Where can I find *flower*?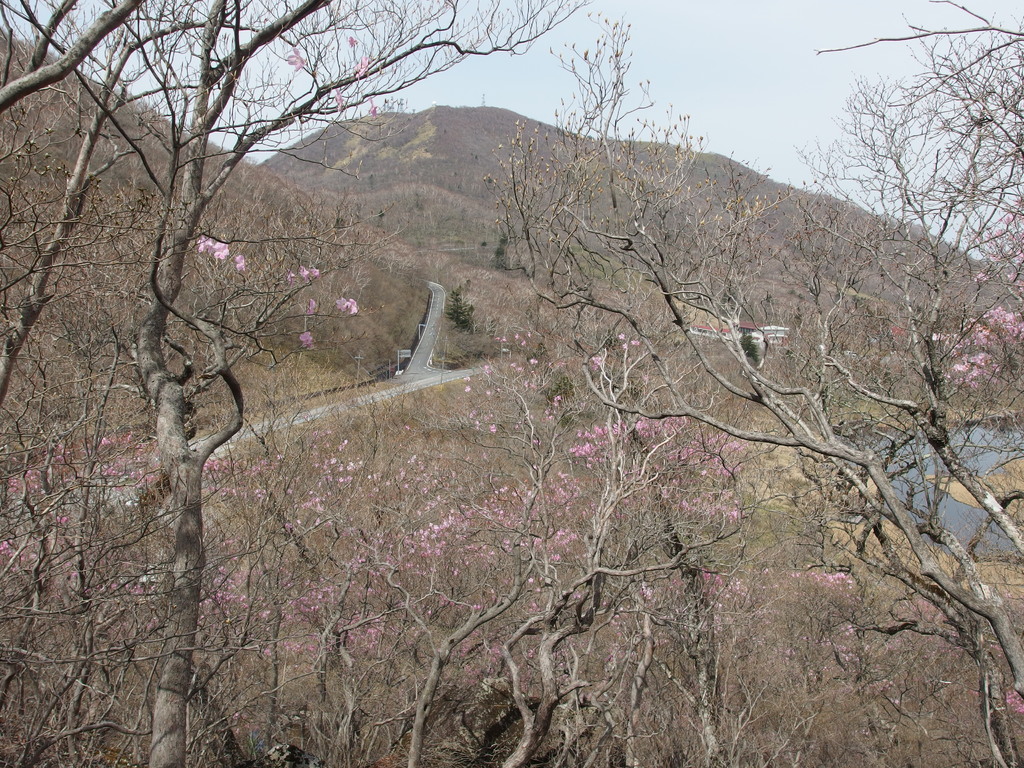
You can find it at (left=298, top=262, right=320, bottom=280).
